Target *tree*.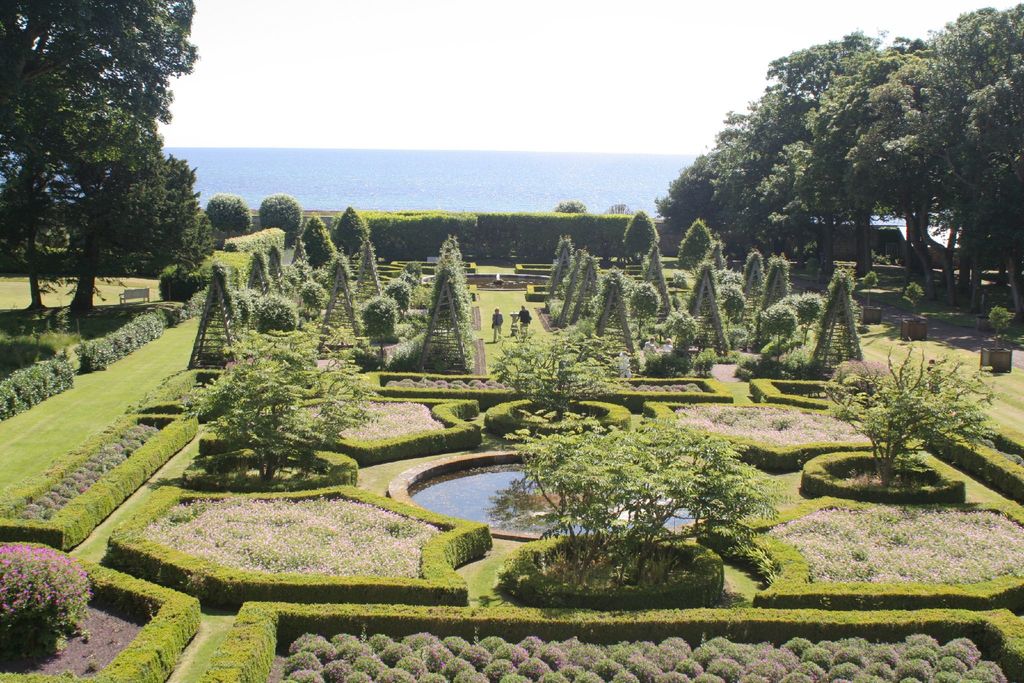
Target region: 477:423:796:619.
